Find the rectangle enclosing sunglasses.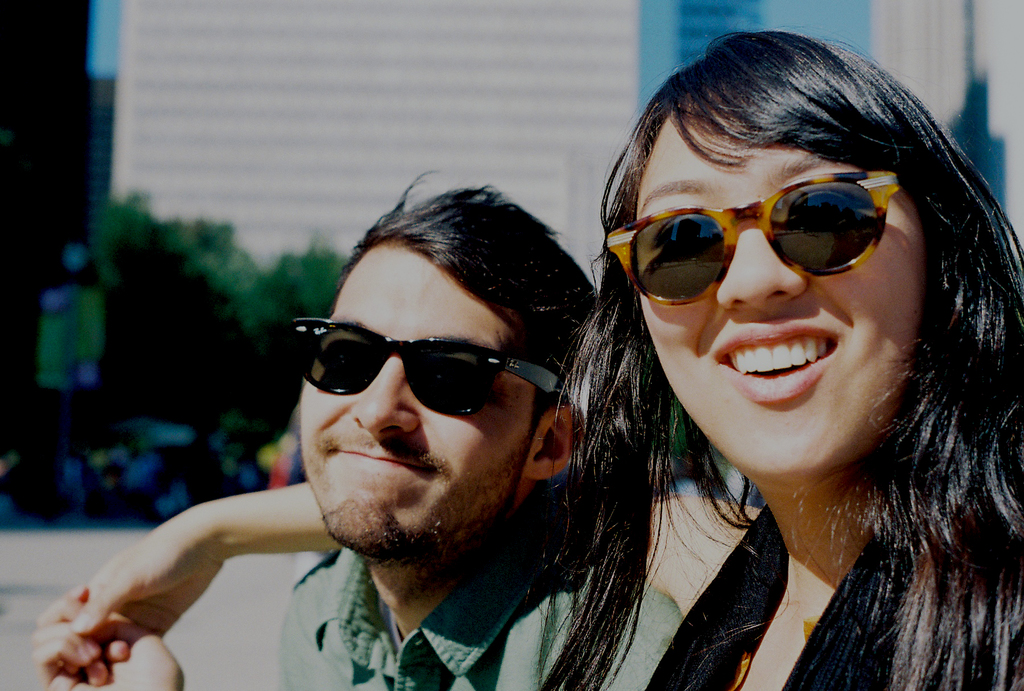
<bbox>288, 318, 560, 418</bbox>.
